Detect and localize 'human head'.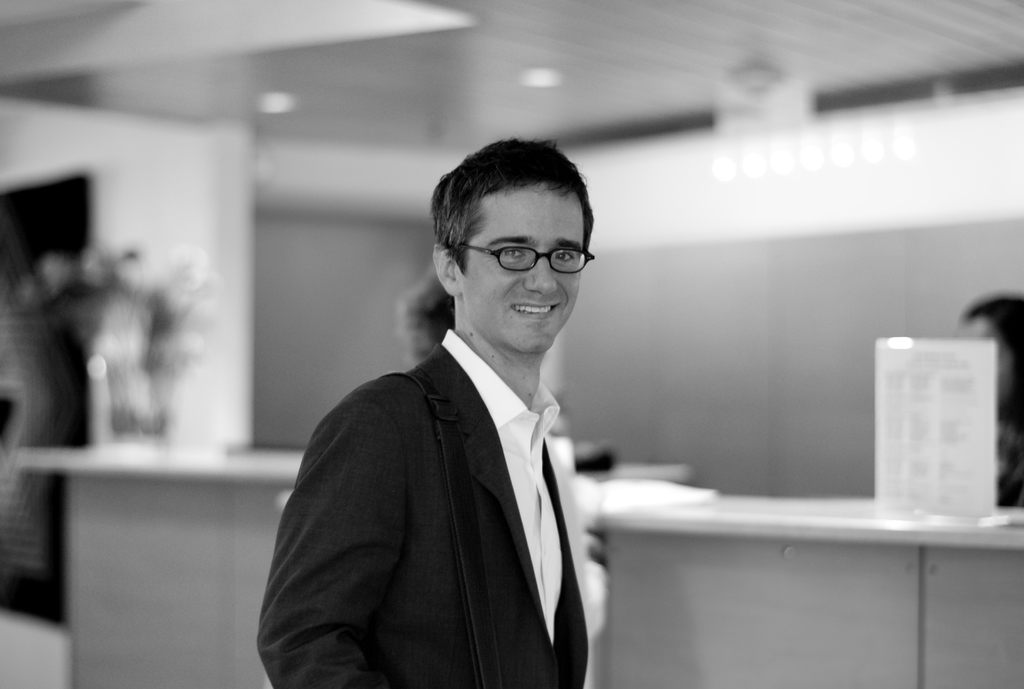
Localized at [x1=424, y1=142, x2=609, y2=348].
